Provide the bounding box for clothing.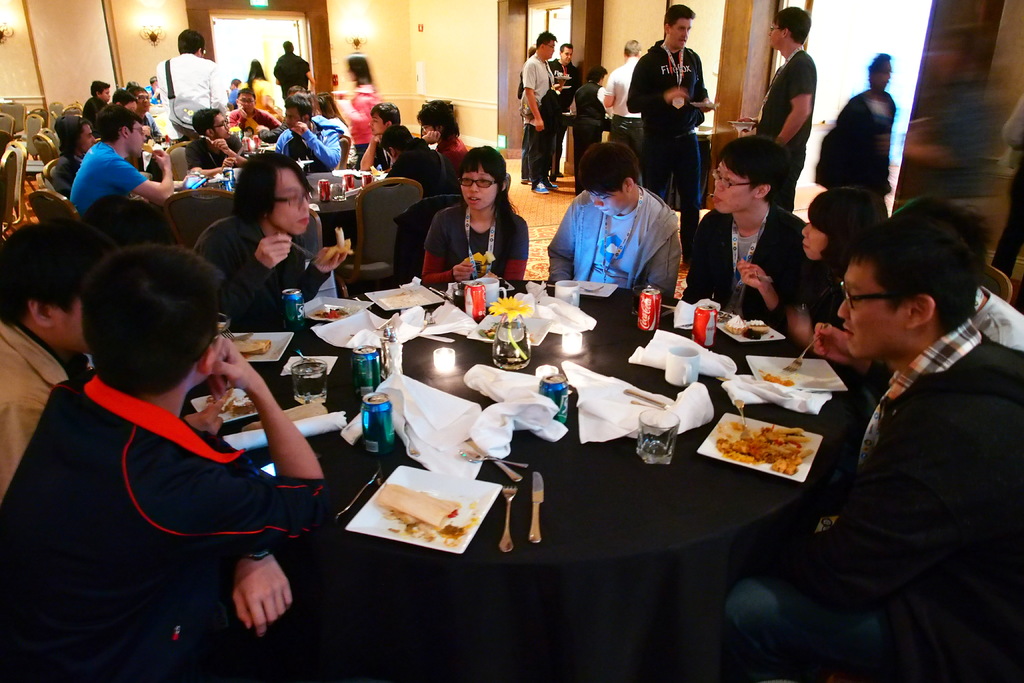
locate(425, 201, 531, 281).
